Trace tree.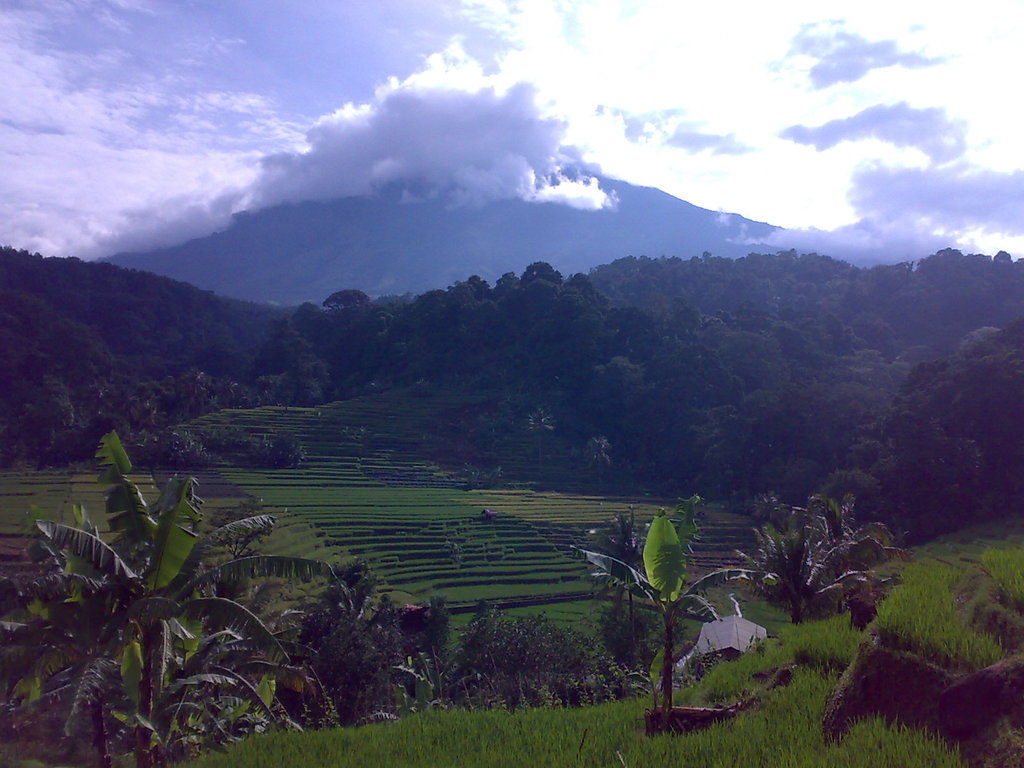
Traced to x1=326 y1=292 x2=374 y2=308.
